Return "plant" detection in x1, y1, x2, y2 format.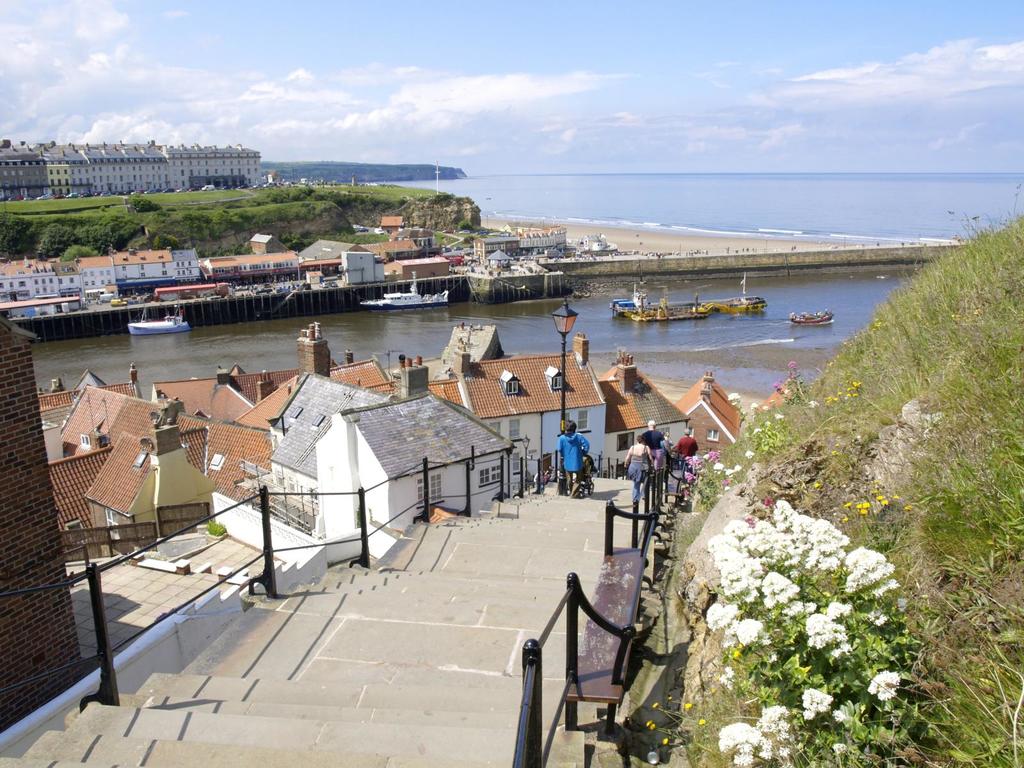
206, 517, 219, 534.
